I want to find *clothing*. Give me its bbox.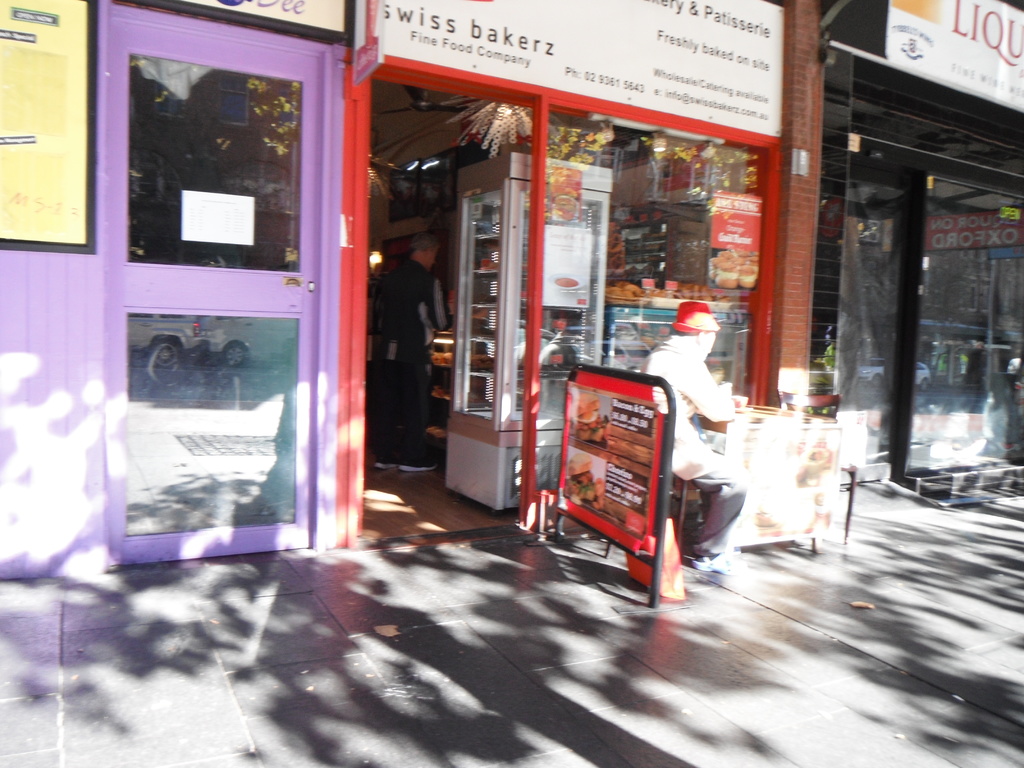
[left=640, top=333, right=748, bottom=558].
